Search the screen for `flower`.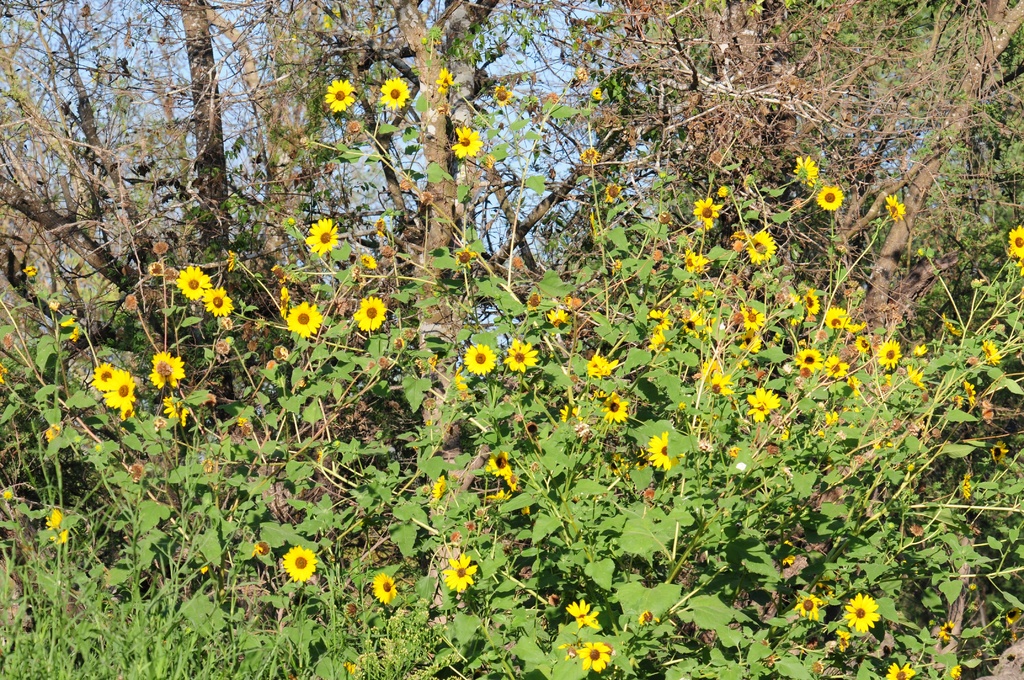
Found at [x1=842, y1=590, x2=886, y2=631].
